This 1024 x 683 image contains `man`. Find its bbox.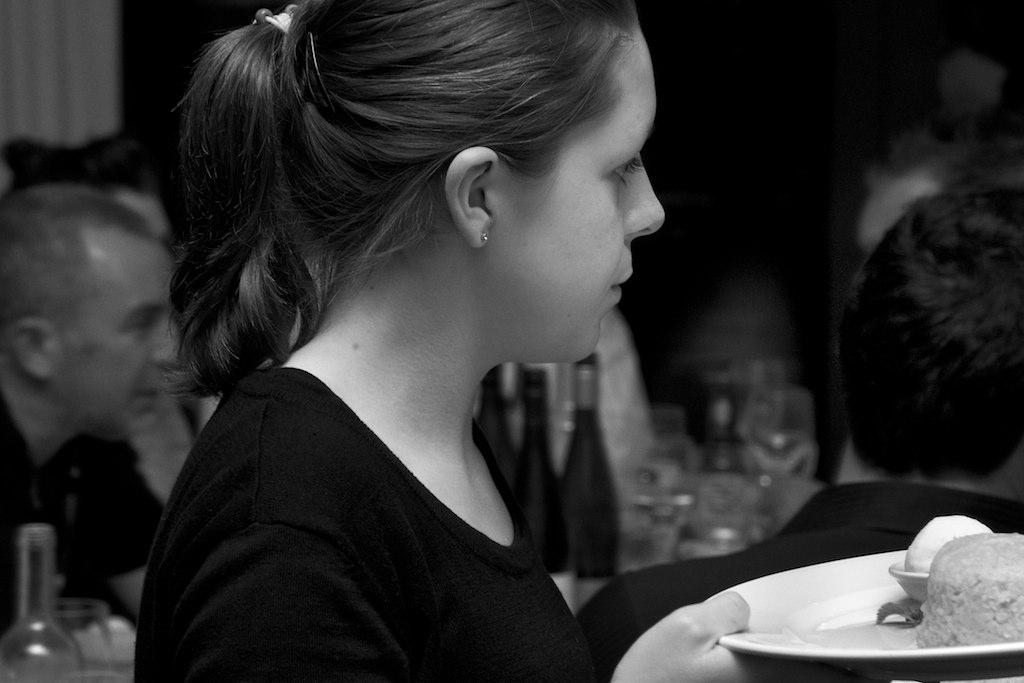
crop(0, 182, 184, 665).
